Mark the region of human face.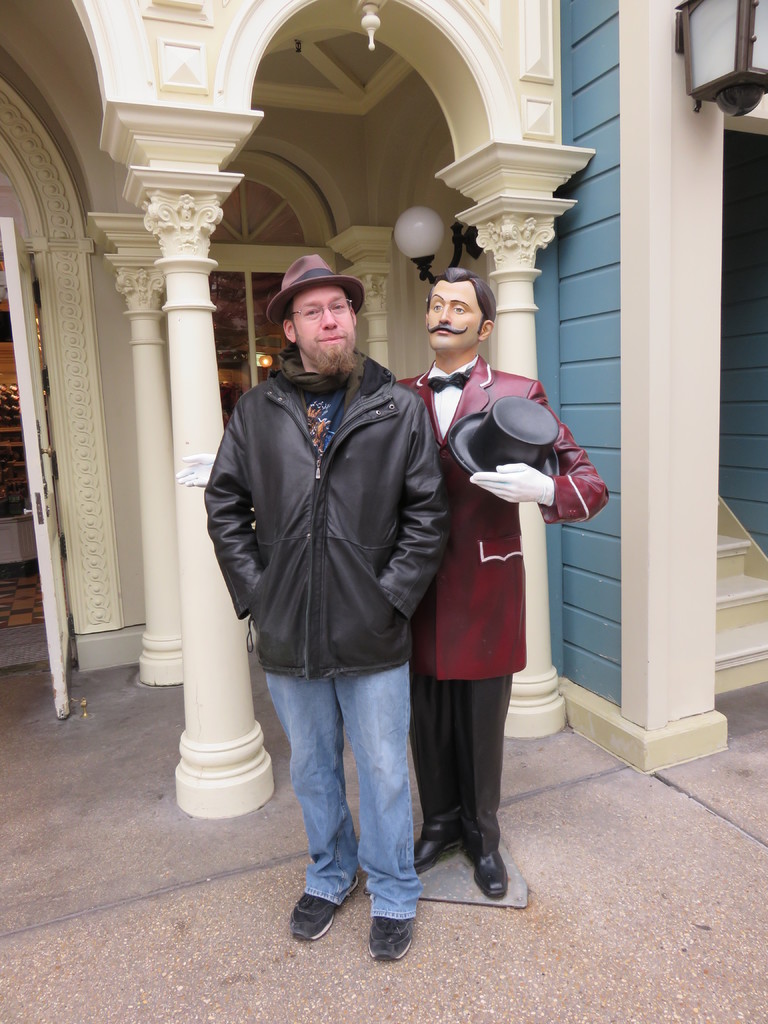
Region: (x1=425, y1=278, x2=481, y2=353).
